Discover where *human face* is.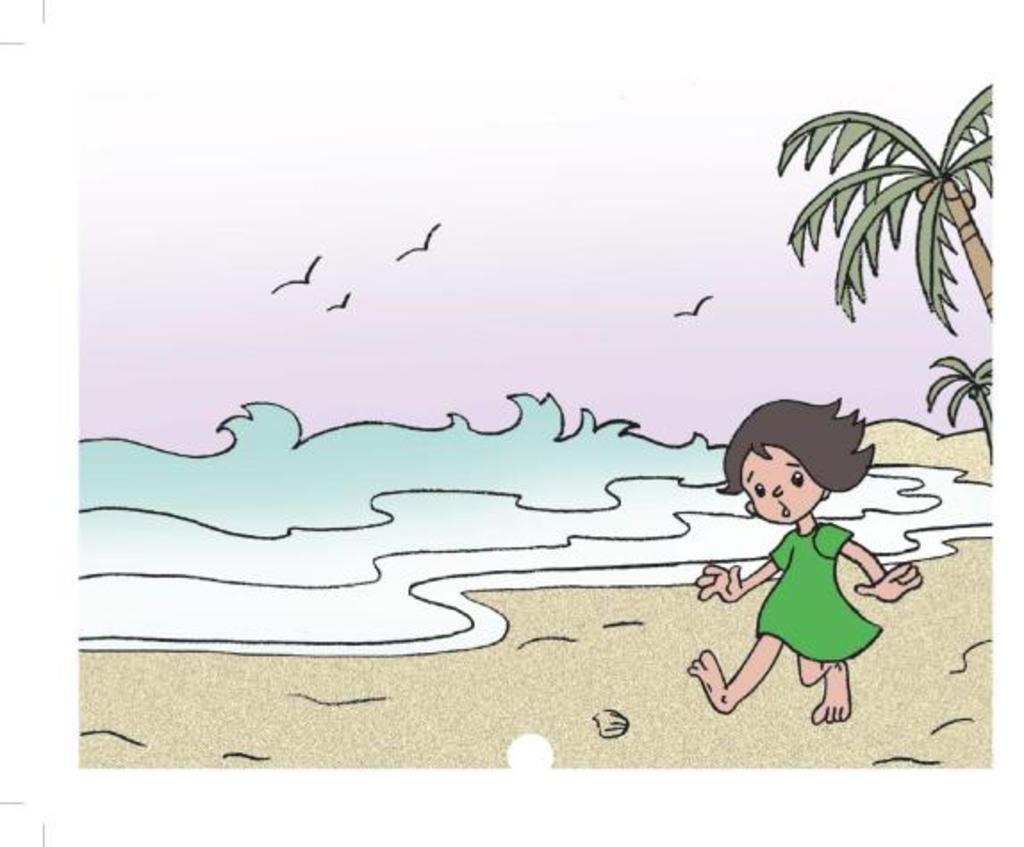
Discovered at (x1=739, y1=444, x2=826, y2=526).
